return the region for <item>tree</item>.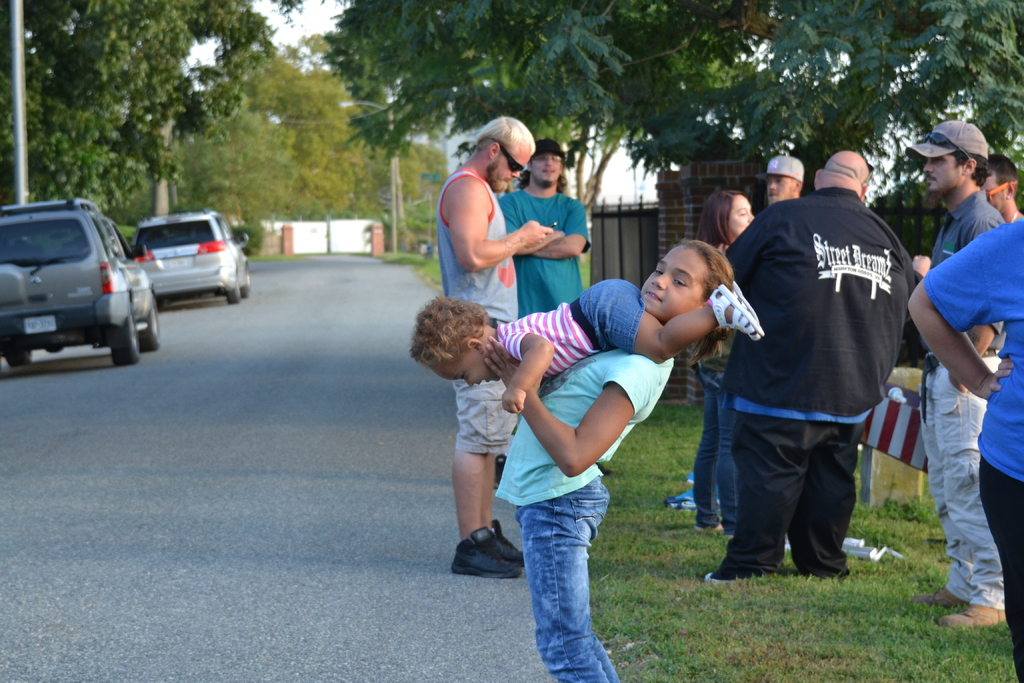
889, 0, 1023, 229.
